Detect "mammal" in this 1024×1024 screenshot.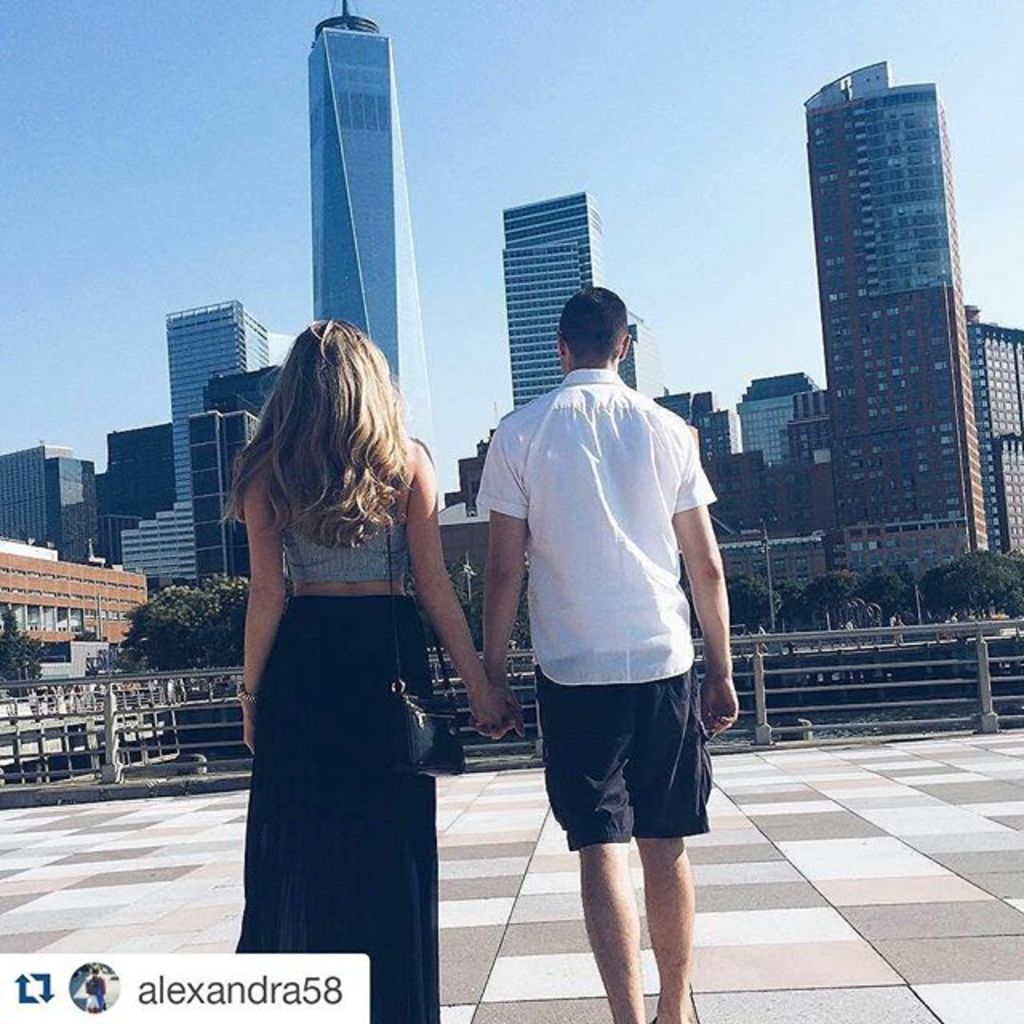
Detection: select_region(890, 614, 904, 643).
